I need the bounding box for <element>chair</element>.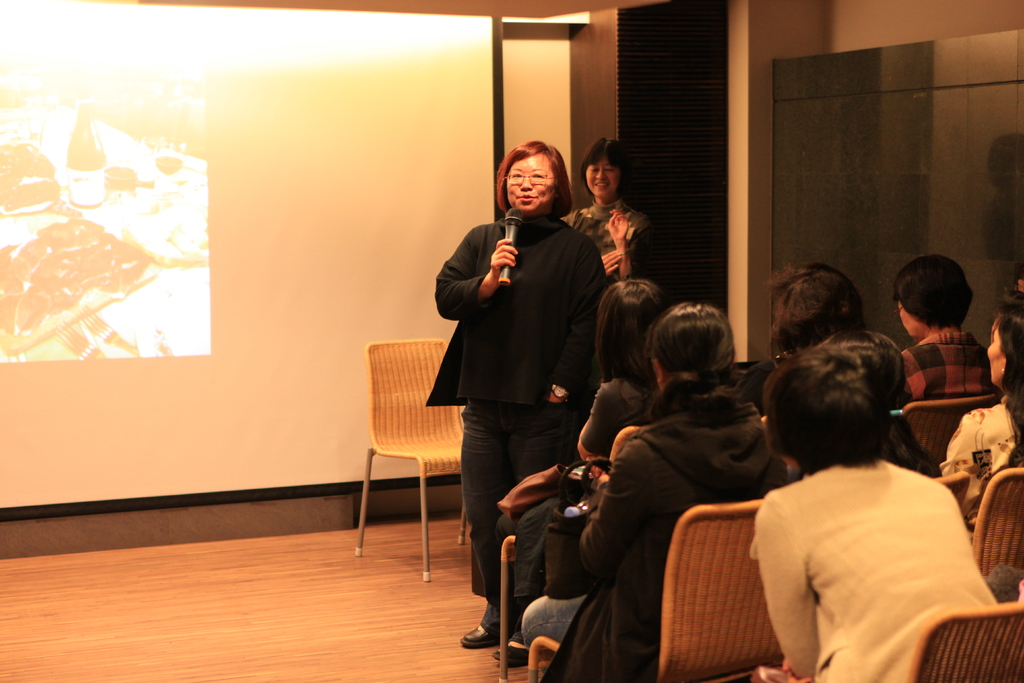
Here it is: box=[906, 398, 995, 478].
